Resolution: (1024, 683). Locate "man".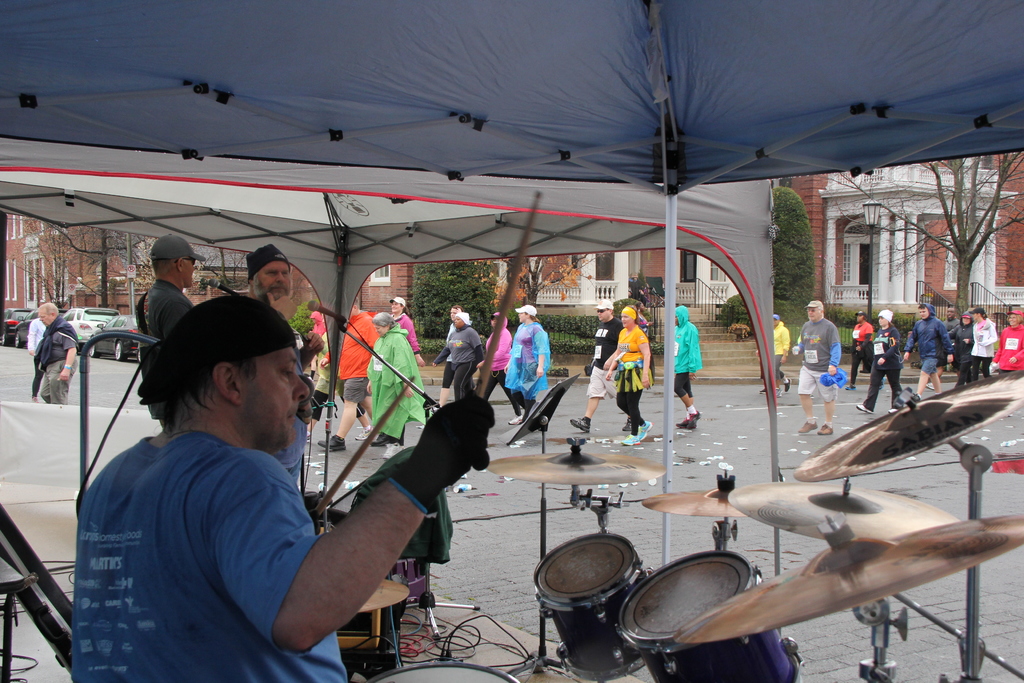
detection(673, 304, 701, 428).
